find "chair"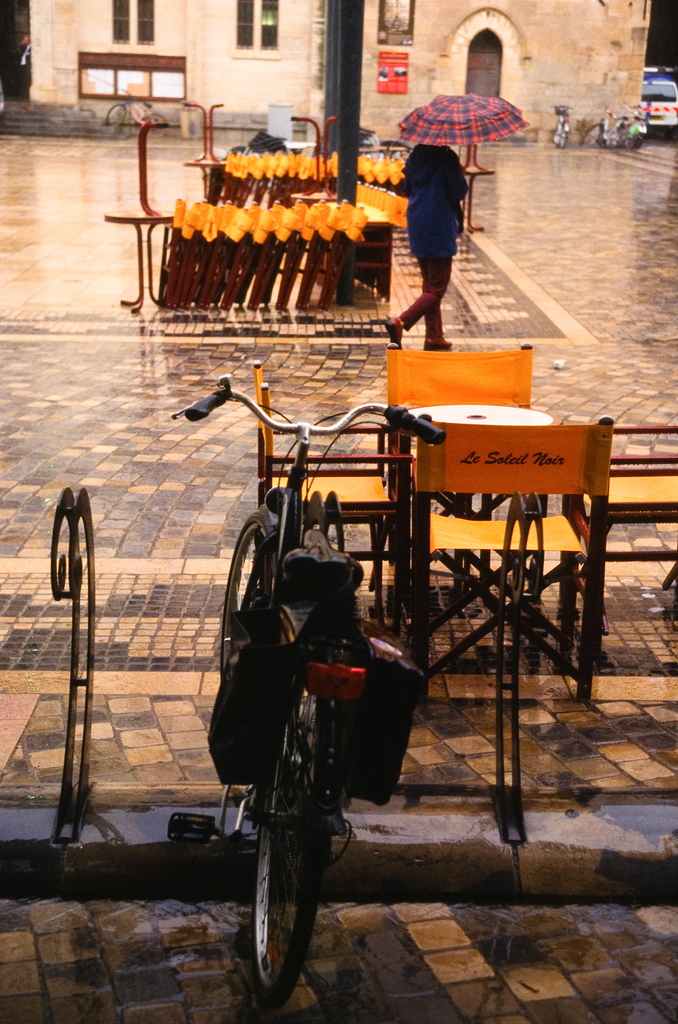
l=387, t=340, r=545, b=613
